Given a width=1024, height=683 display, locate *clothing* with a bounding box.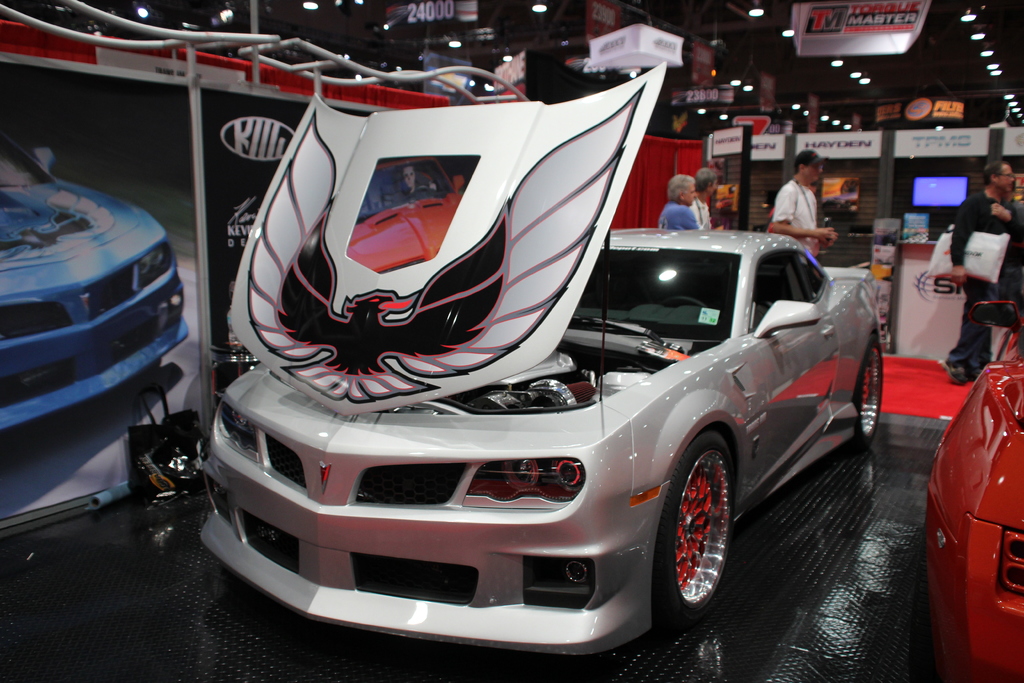
Located: [392,183,444,205].
